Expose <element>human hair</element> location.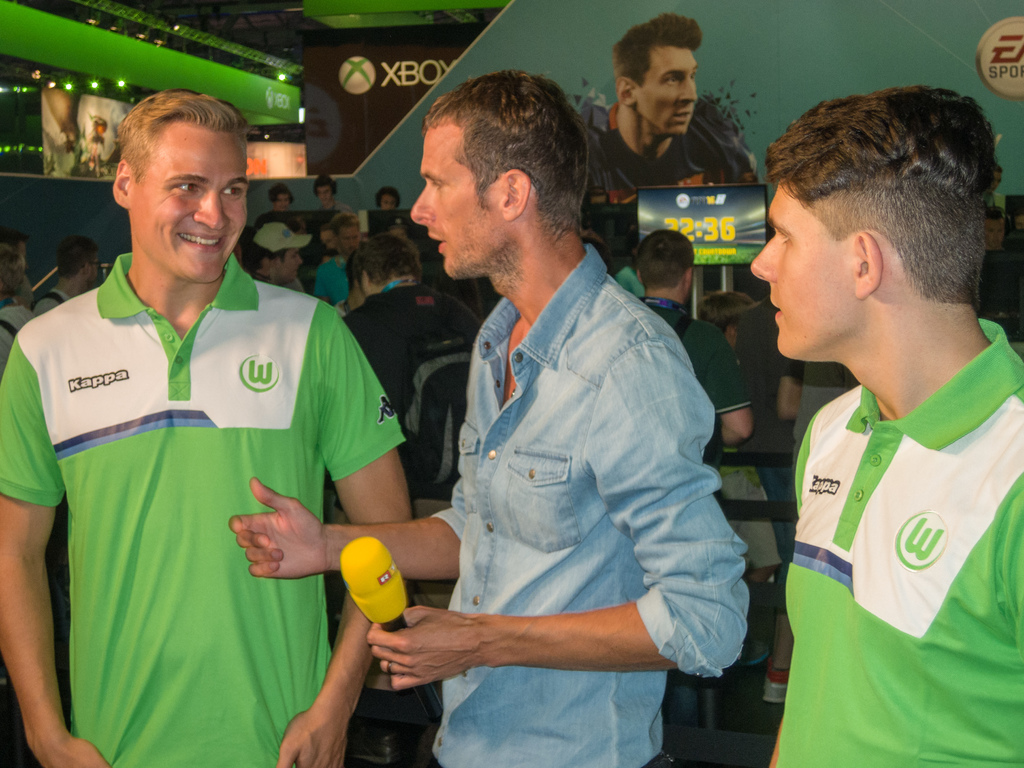
Exposed at locate(0, 243, 26, 295).
